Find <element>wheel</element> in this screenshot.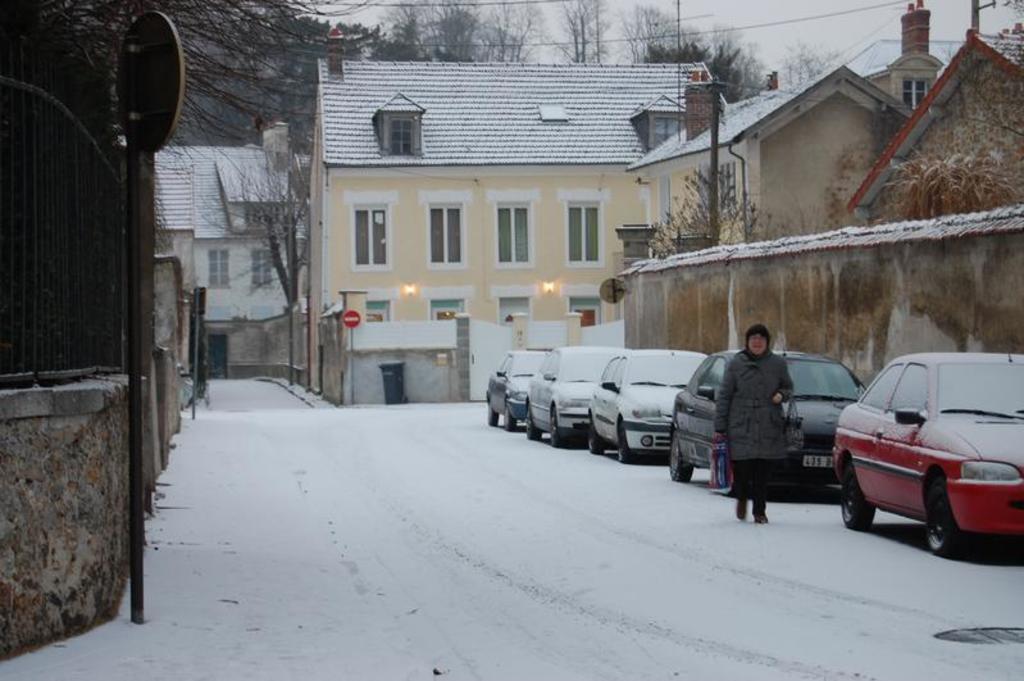
The bounding box for <element>wheel</element> is [839, 469, 875, 531].
